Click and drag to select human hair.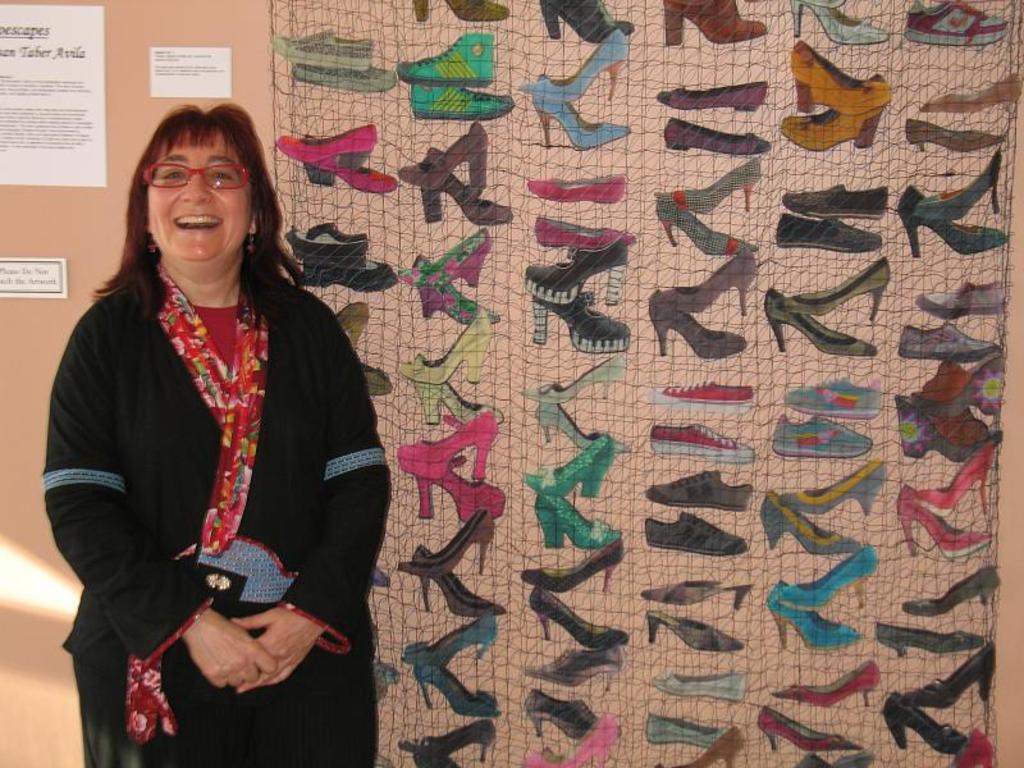
Selection: <box>108,104,265,311</box>.
